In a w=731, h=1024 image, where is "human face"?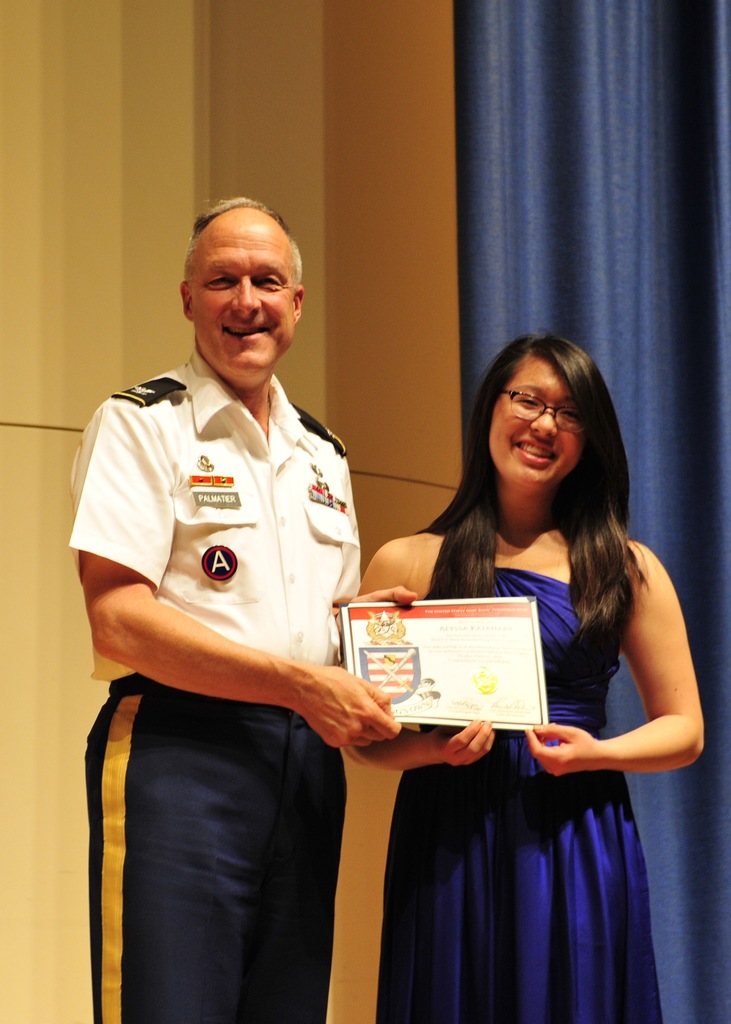
detection(191, 220, 295, 370).
